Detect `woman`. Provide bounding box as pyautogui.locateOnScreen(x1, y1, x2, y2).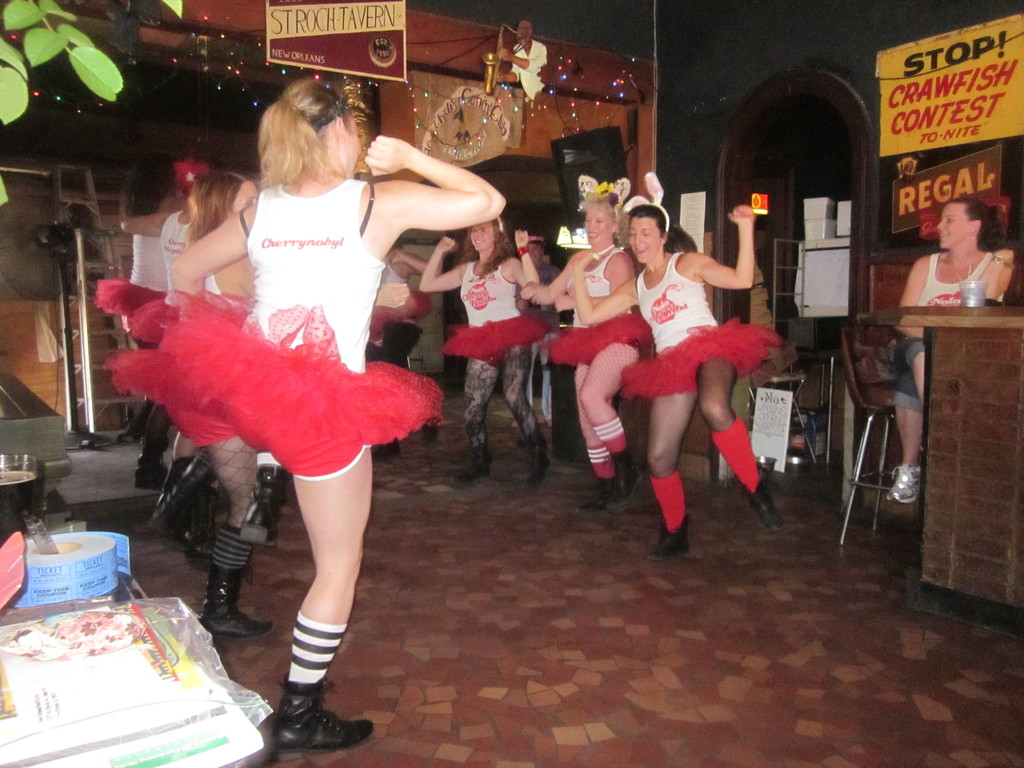
pyautogui.locateOnScreen(567, 172, 796, 553).
